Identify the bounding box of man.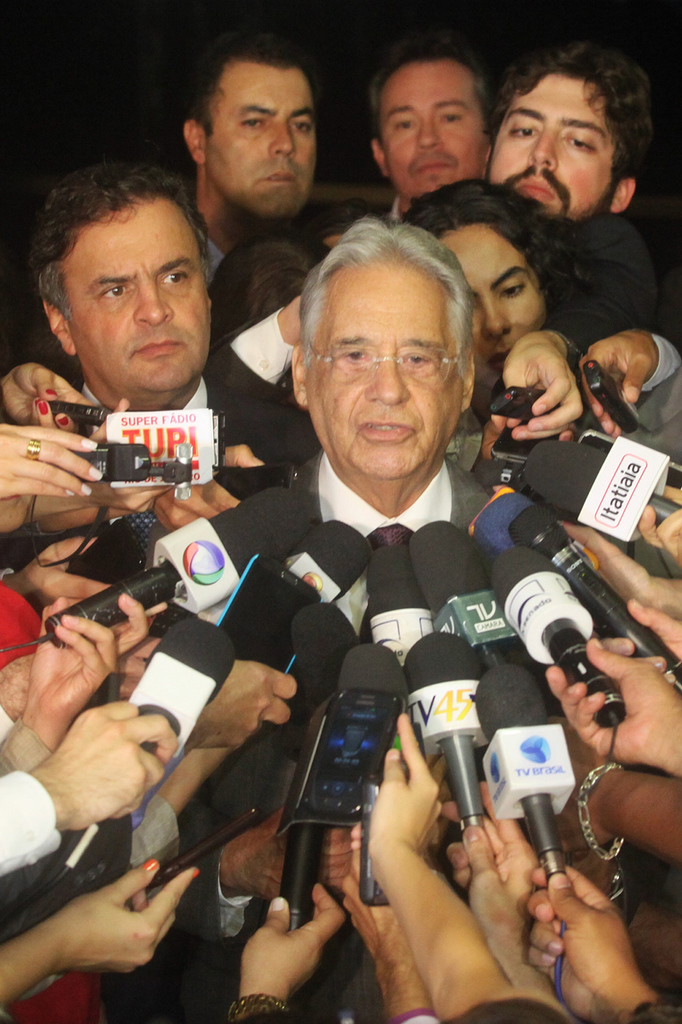
[x1=0, y1=696, x2=182, y2=882].
